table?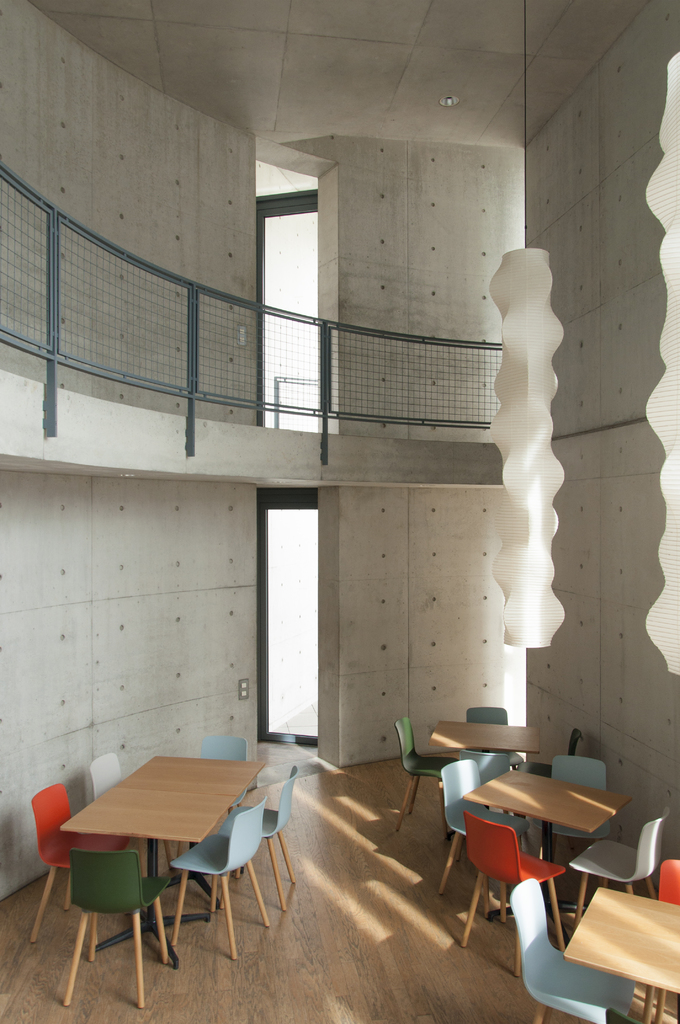
<region>434, 723, 542, 756</region>
